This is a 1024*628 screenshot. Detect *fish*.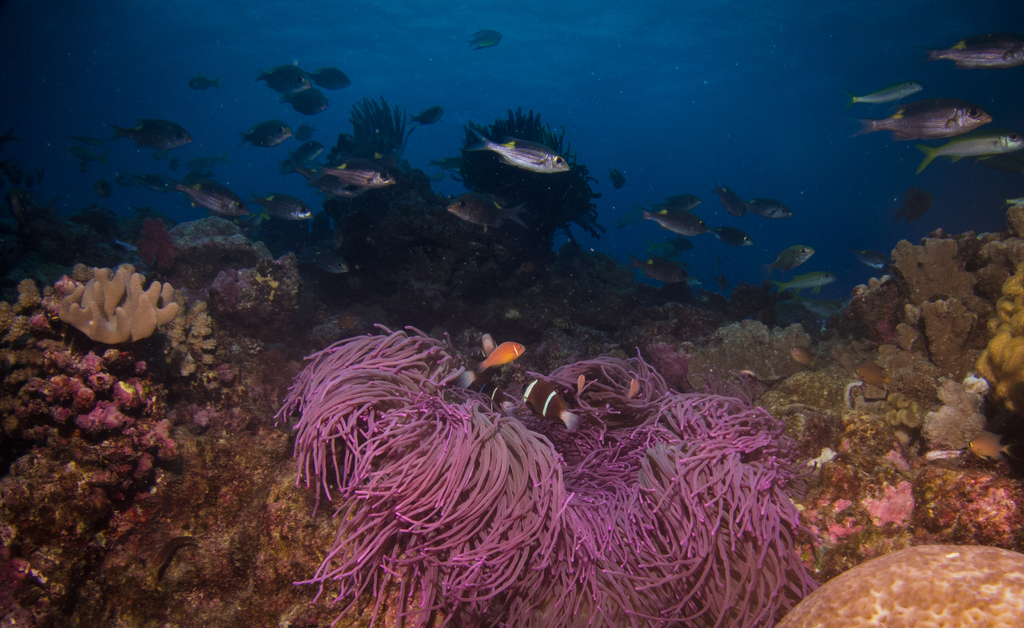
(850, 85, 918, 102).
